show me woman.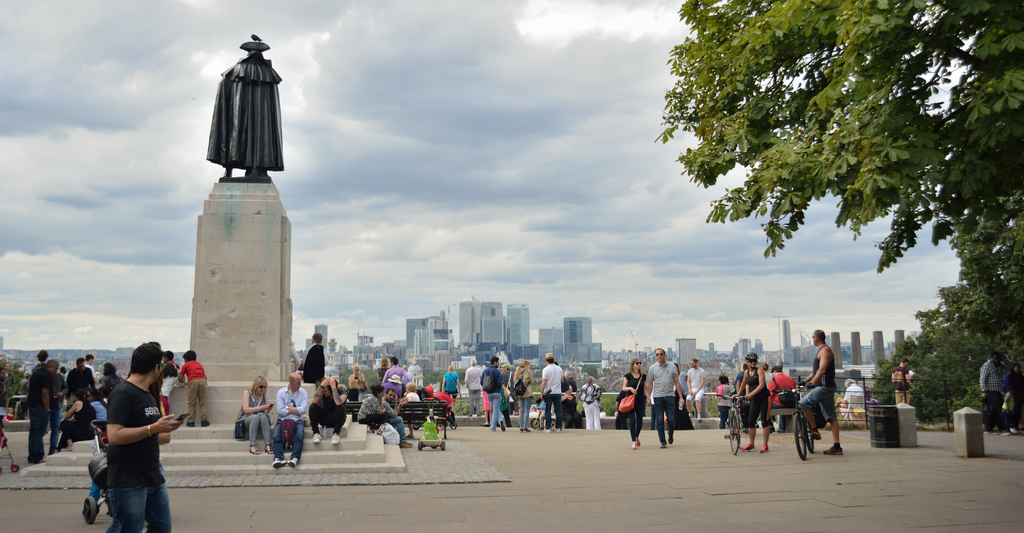
woman is here: (left=238, top=373, right=275, bottom=452).
